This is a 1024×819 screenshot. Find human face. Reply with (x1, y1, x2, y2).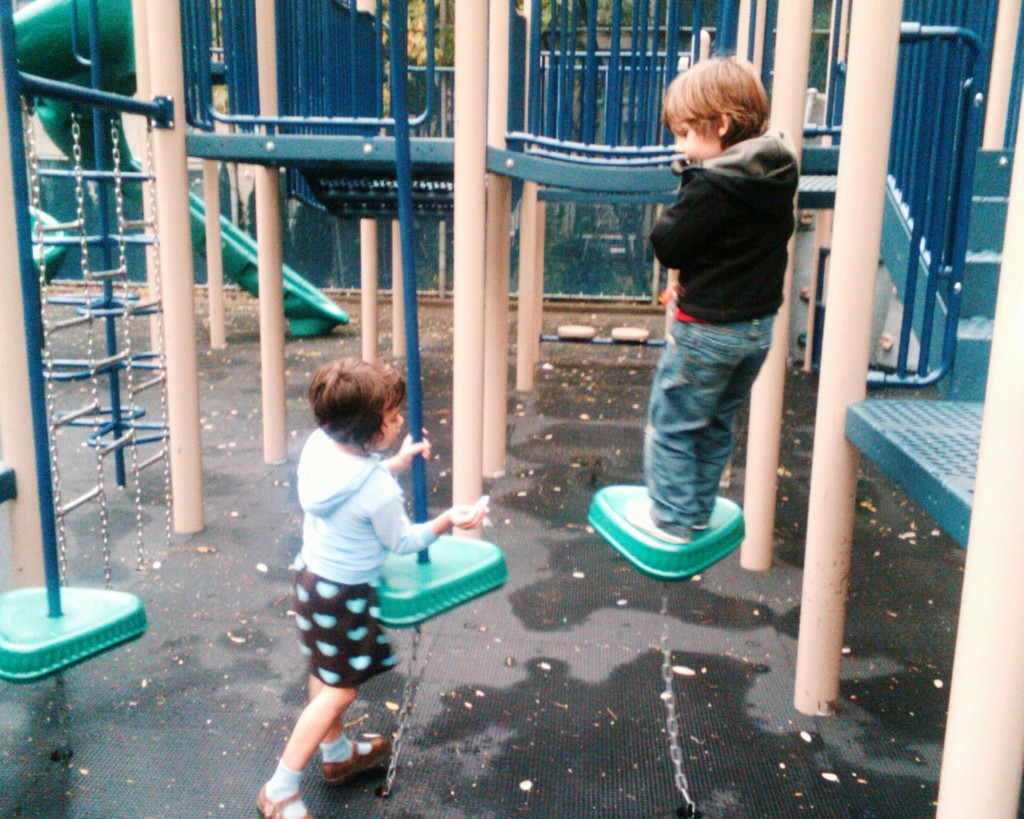
(368, 408, 402, 449).
